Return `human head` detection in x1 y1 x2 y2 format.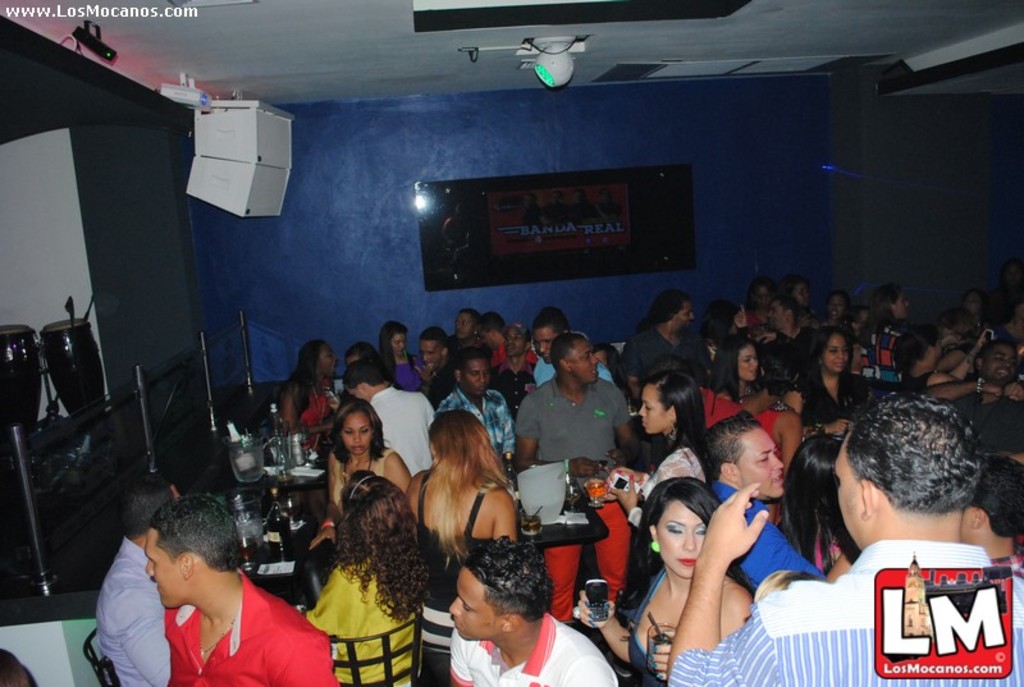
444 539 549 644.
